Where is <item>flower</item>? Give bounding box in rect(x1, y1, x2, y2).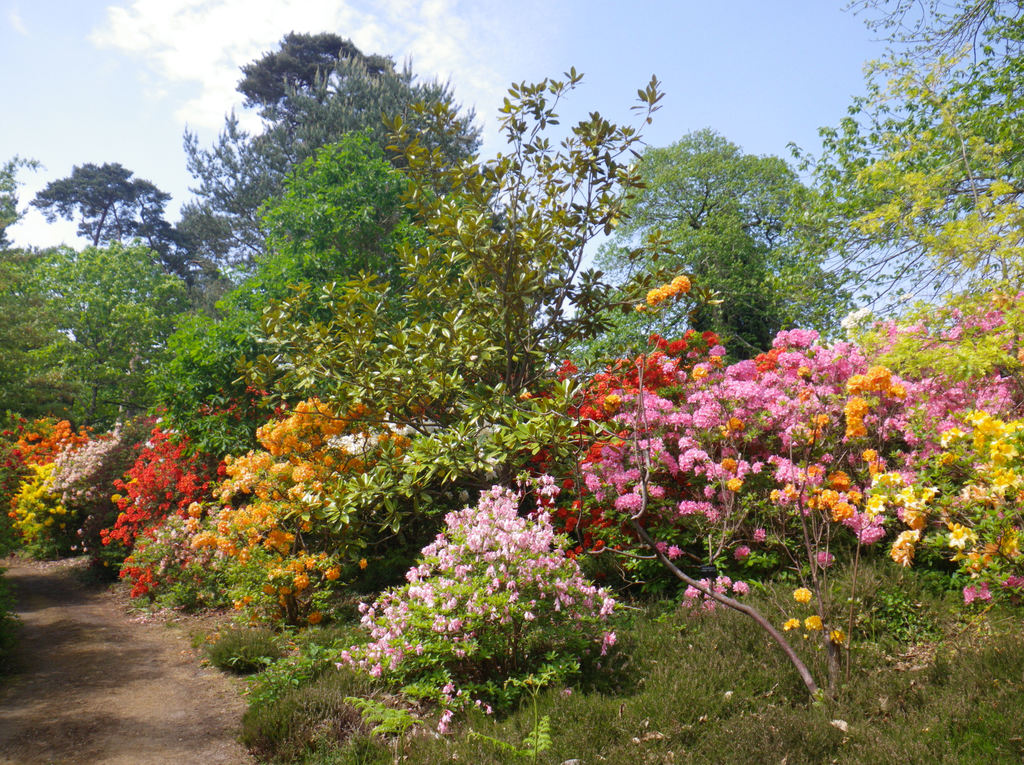
rect(735, 546, 749, 557).
